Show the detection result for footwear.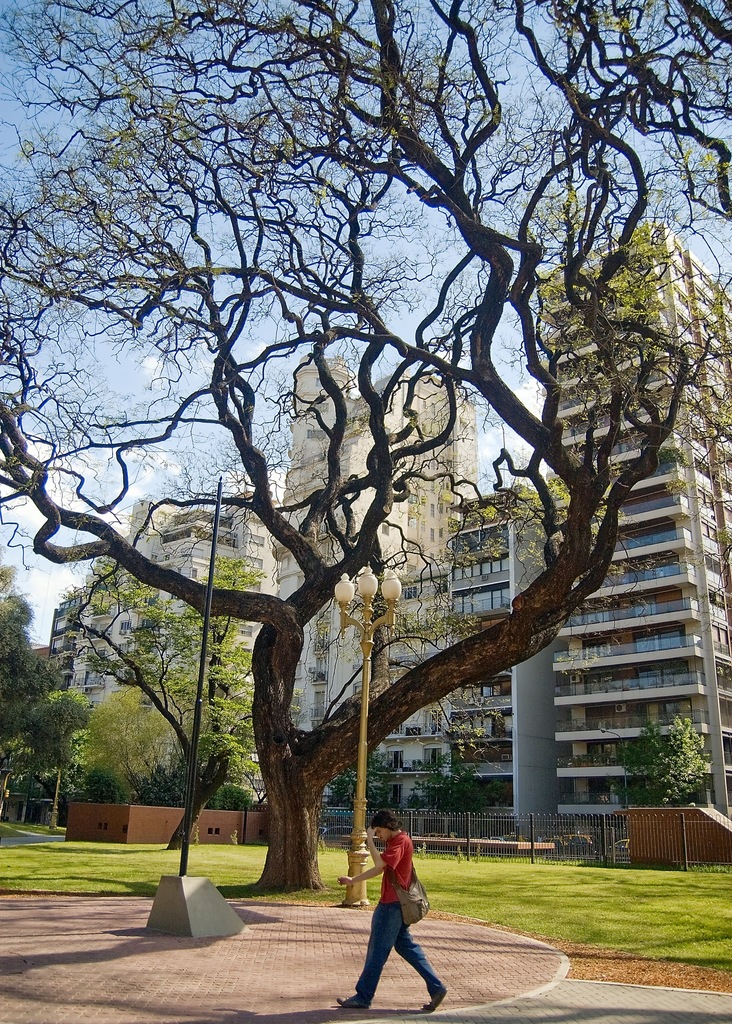
box(424, 988, 449, 1016).
